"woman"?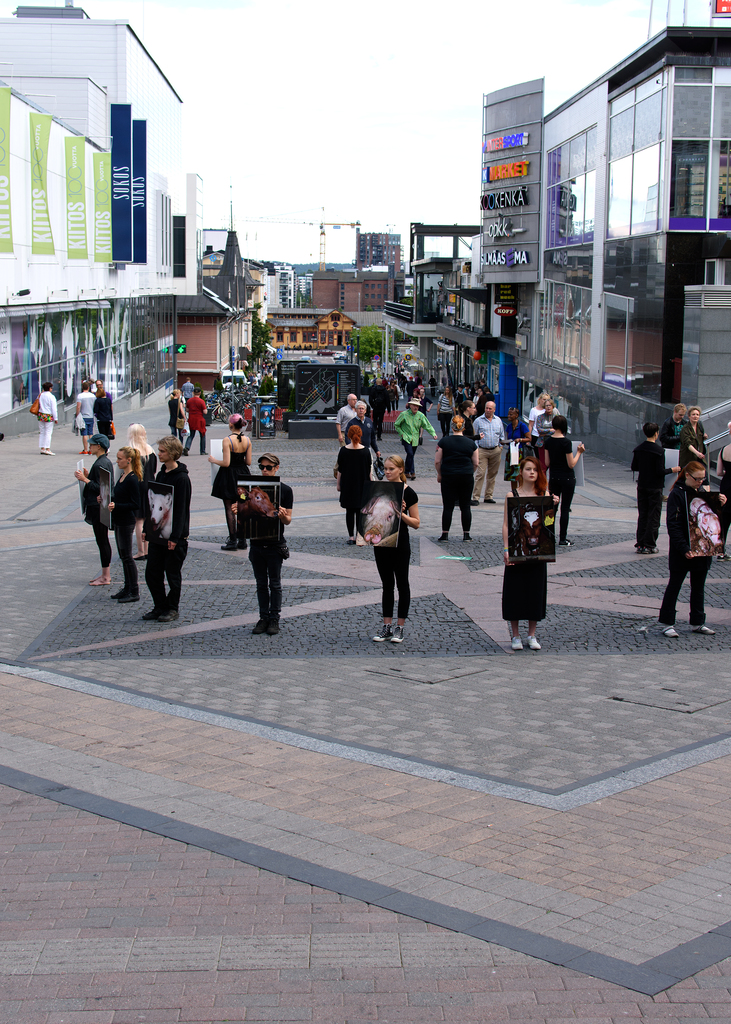
locate(207, 415, 256, 552)
